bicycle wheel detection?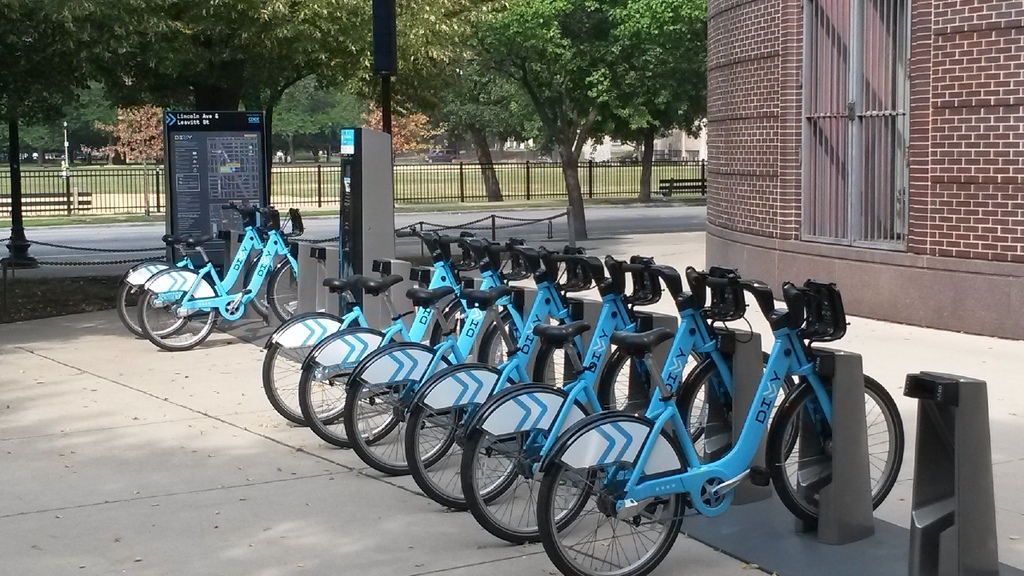
138, 290, 213, 349
